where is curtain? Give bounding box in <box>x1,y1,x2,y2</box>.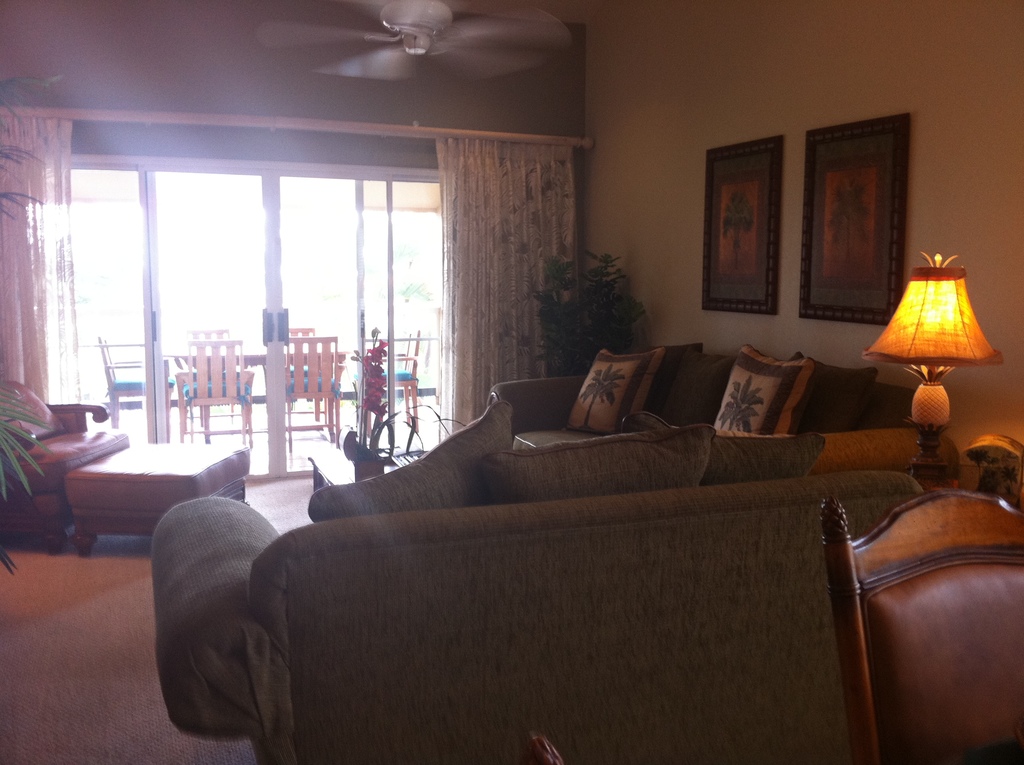
<box>0,104,91,400</box>.
